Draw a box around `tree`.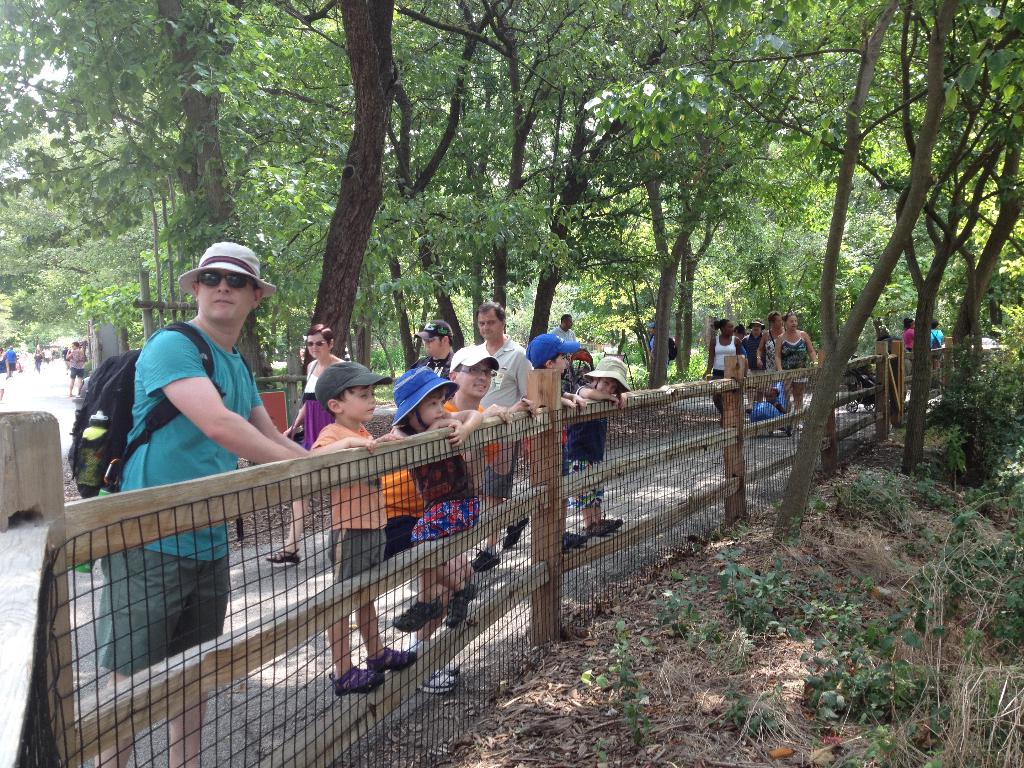
bbox=[509, 0, 799, 396].
